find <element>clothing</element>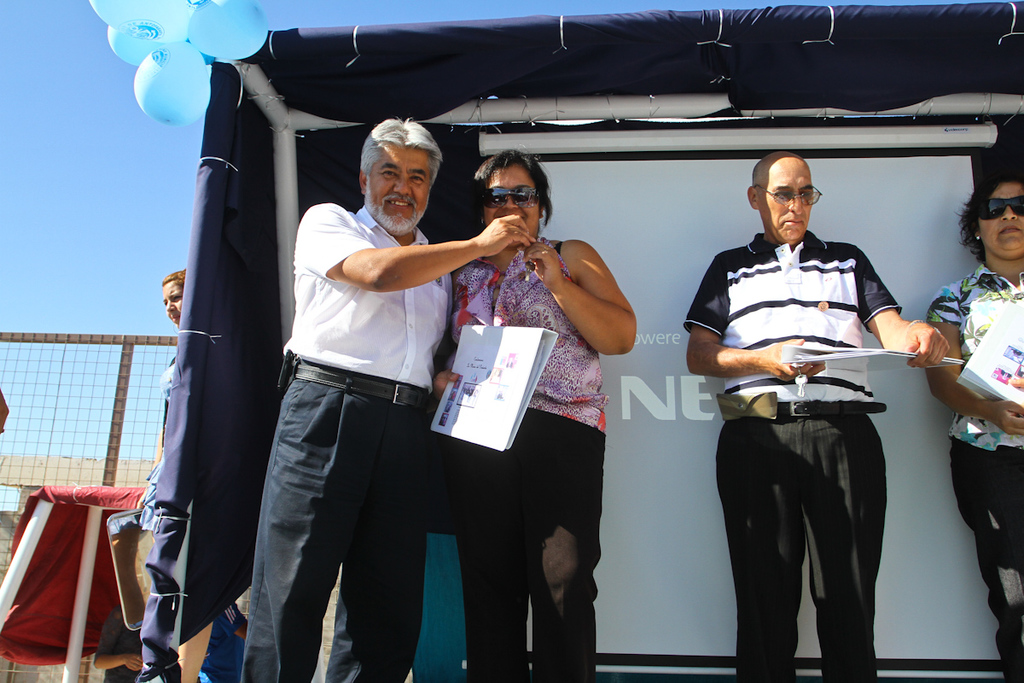
<bbox>240, 204, 453, 682</bbox>
